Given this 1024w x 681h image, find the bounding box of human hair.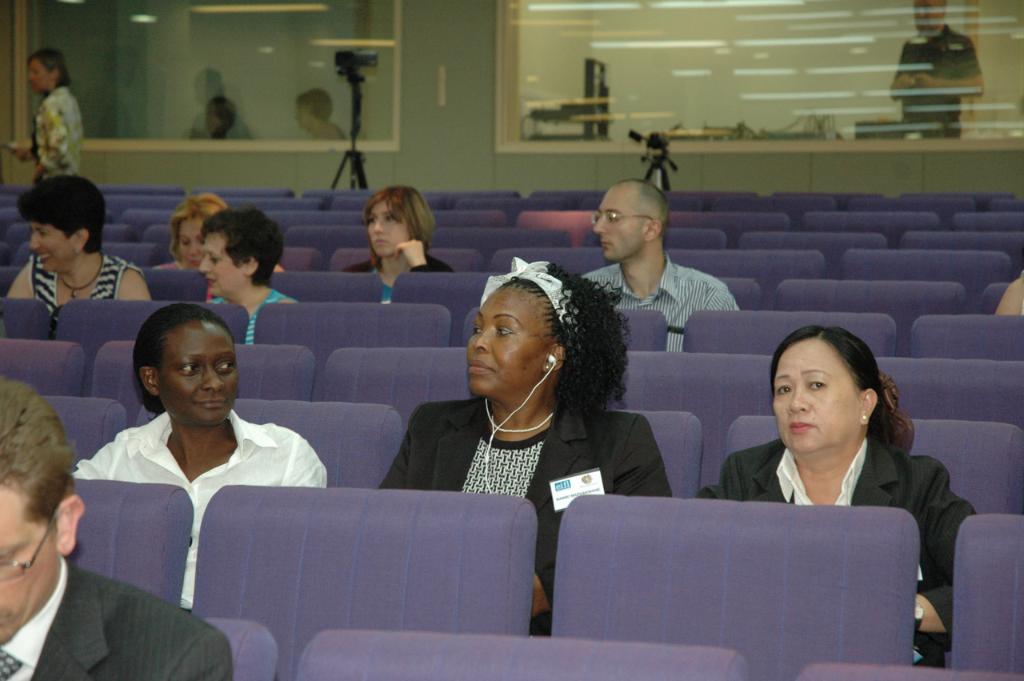
<region>766, 324, 894, 451</region>.
